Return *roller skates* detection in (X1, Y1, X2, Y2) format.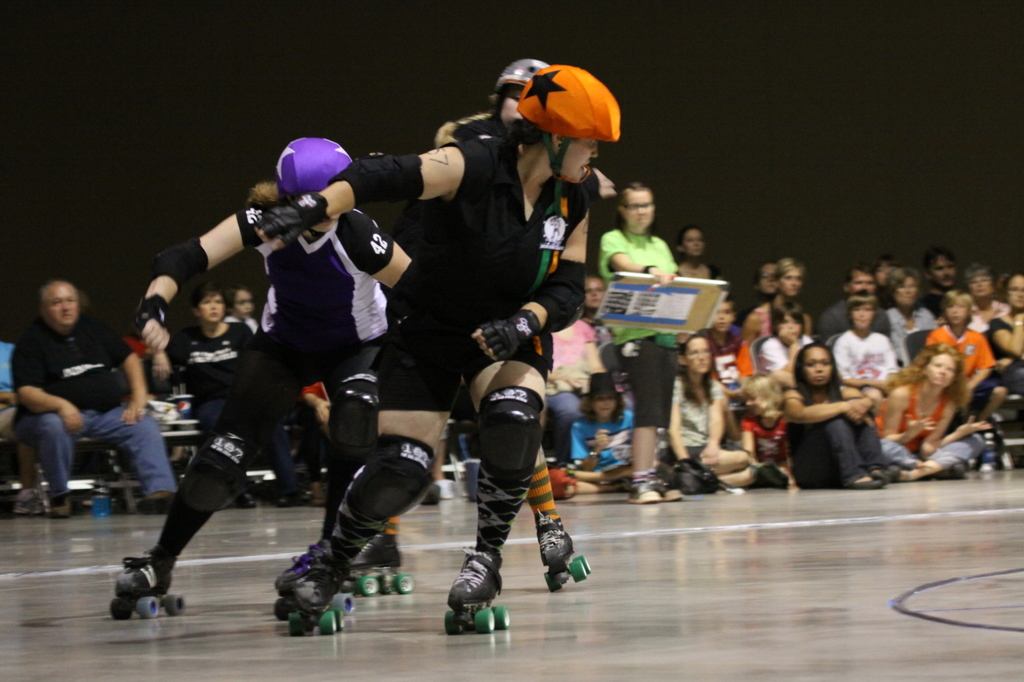
(345, 536, 413, 595).
